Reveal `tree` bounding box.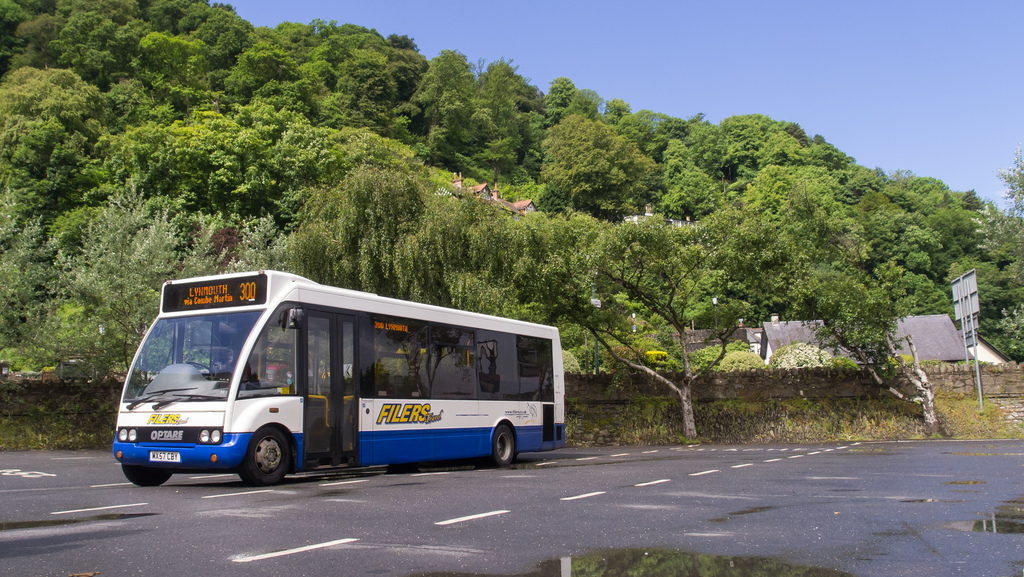
Revealed: bbox=(579, 215, 743, 443).
